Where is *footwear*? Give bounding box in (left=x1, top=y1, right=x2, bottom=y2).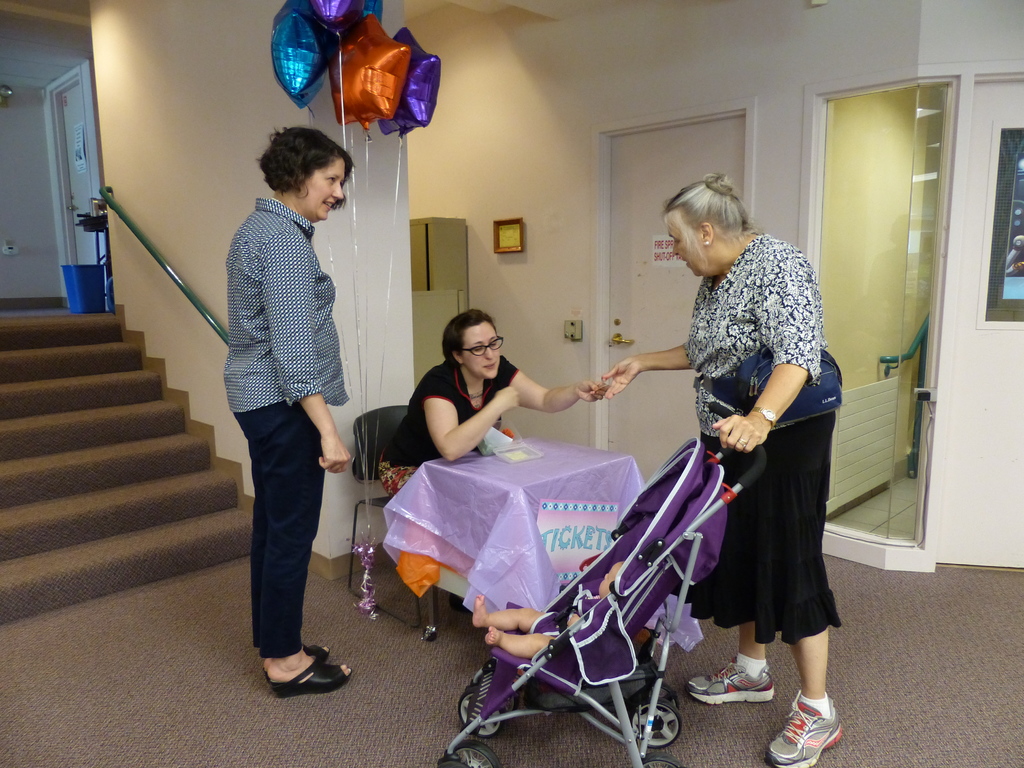
(left=301, top=642, right=329, bottom=658).
